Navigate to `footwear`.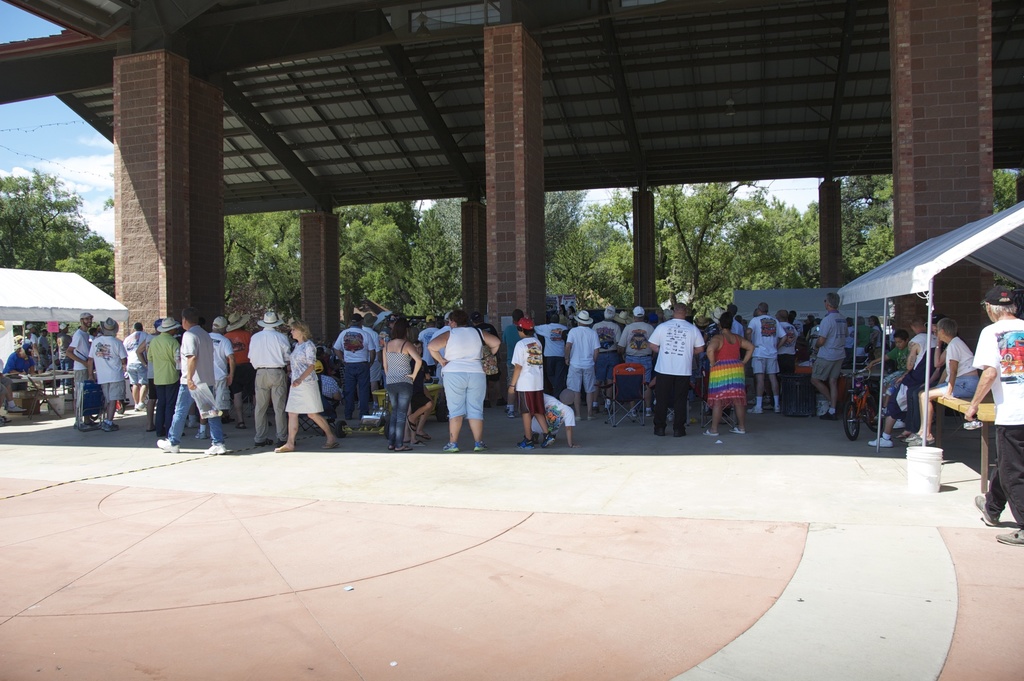
Navigation target: <box>607,406,618,413</box>.
